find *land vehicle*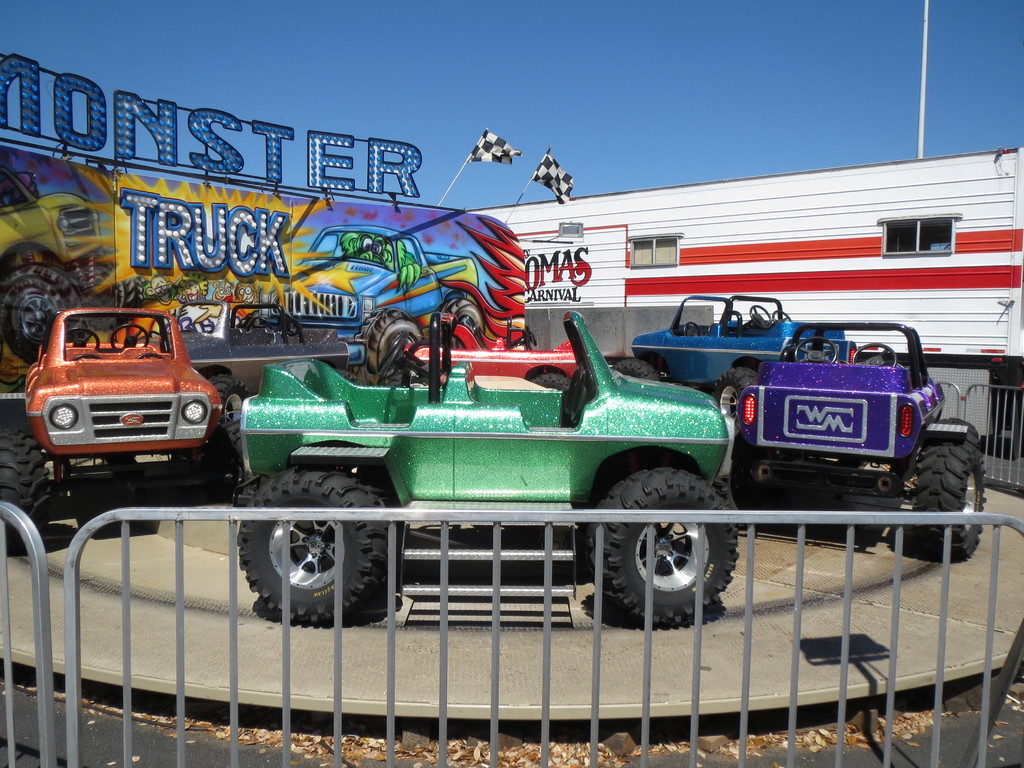
rect(257, 225, 477, 387)
